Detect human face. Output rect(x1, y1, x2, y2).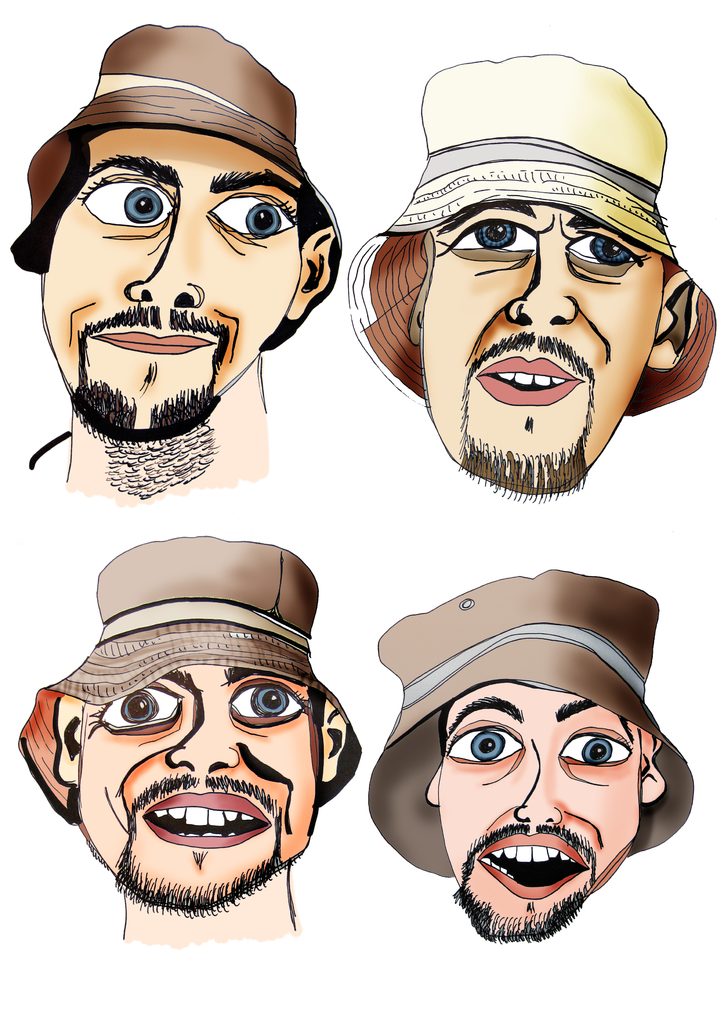
rect(78, 665, 318, 910).
